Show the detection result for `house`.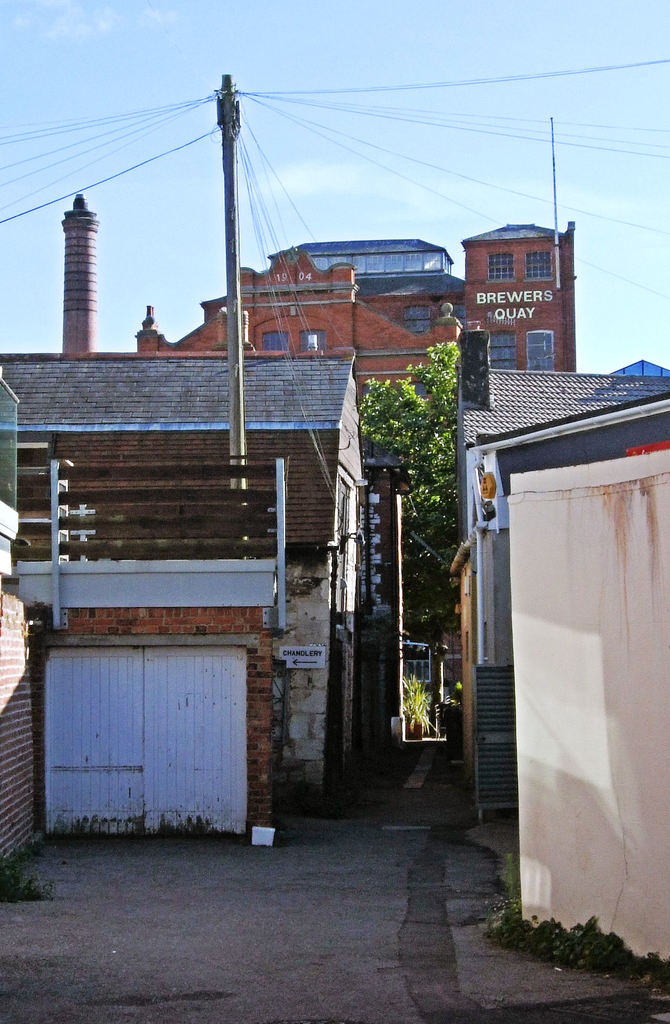
<box>0,342,366,779</box>.
